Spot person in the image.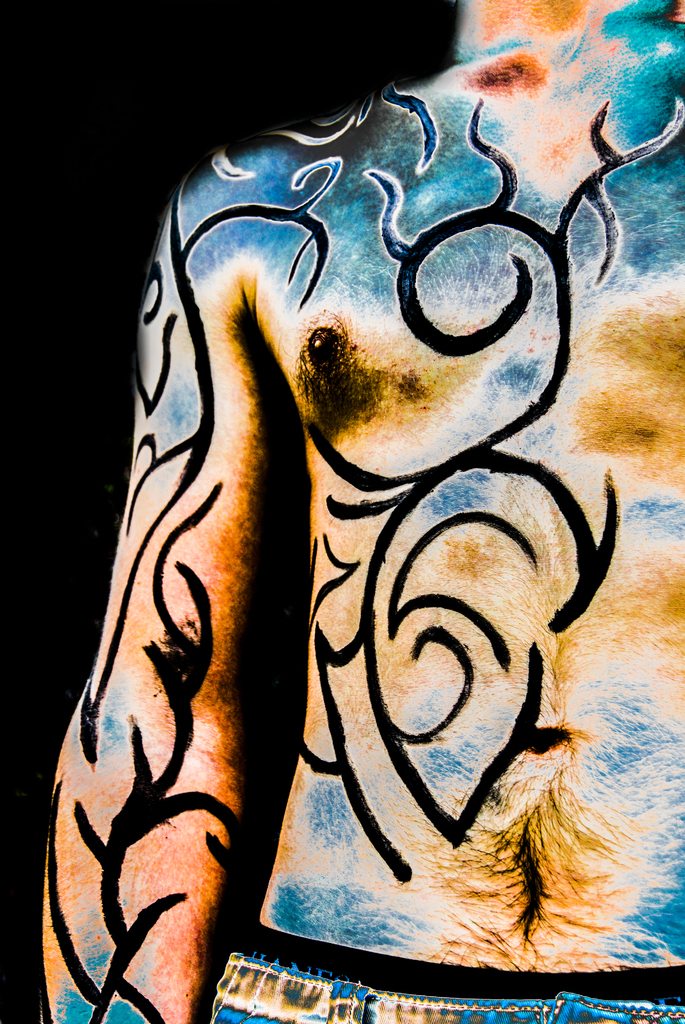
person found at left=22, top=129, right=666, bottom=984.
